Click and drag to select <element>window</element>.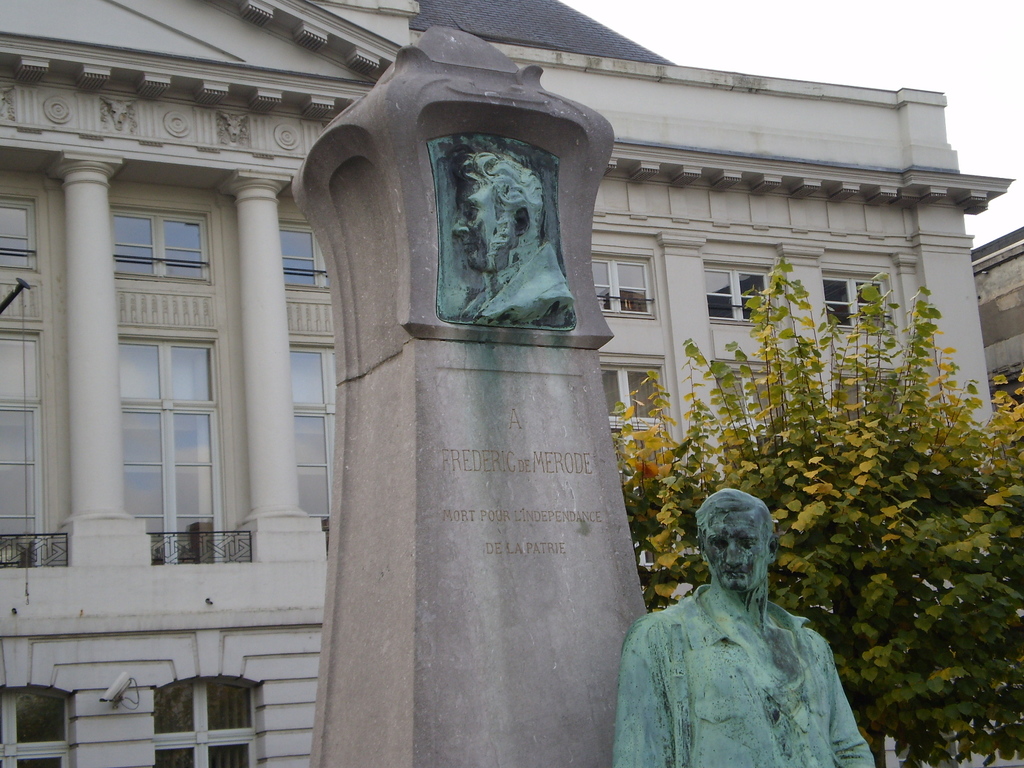
Selection: region(0, 693, 75, 767).
